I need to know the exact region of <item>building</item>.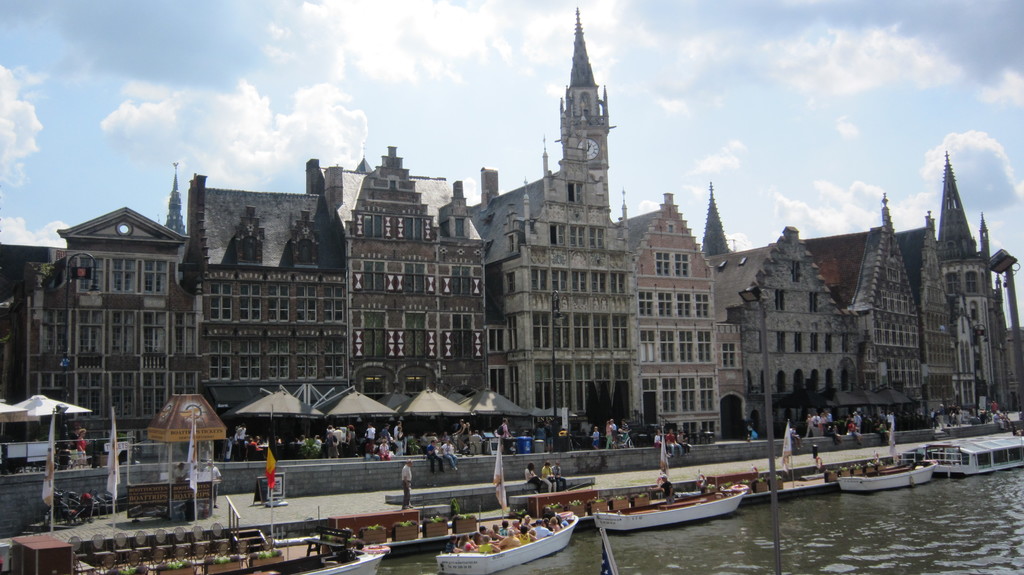
Region: x1=467 y1=8 x2=637 y2=417.
